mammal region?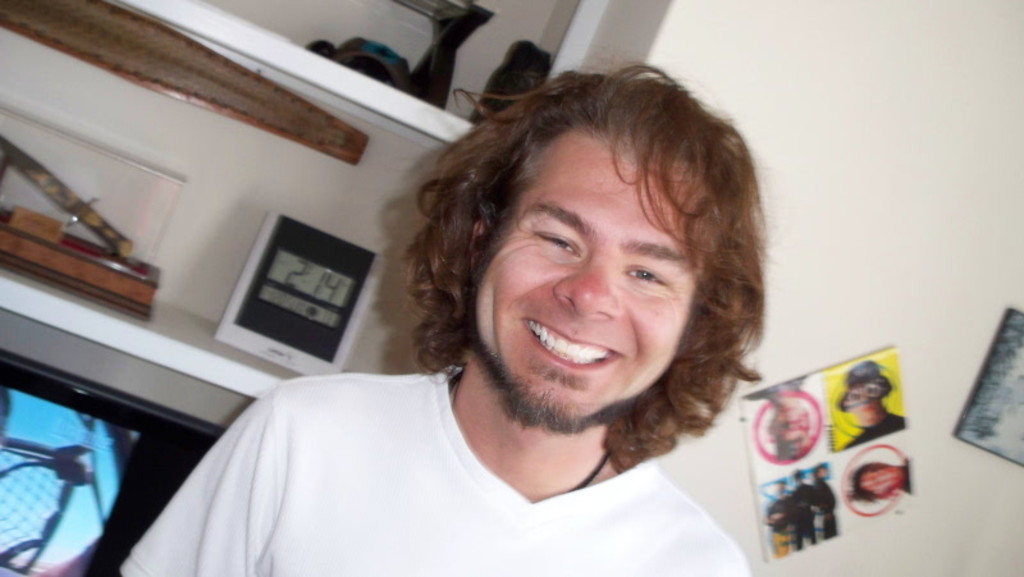
box(114, 41, 744, 548)
